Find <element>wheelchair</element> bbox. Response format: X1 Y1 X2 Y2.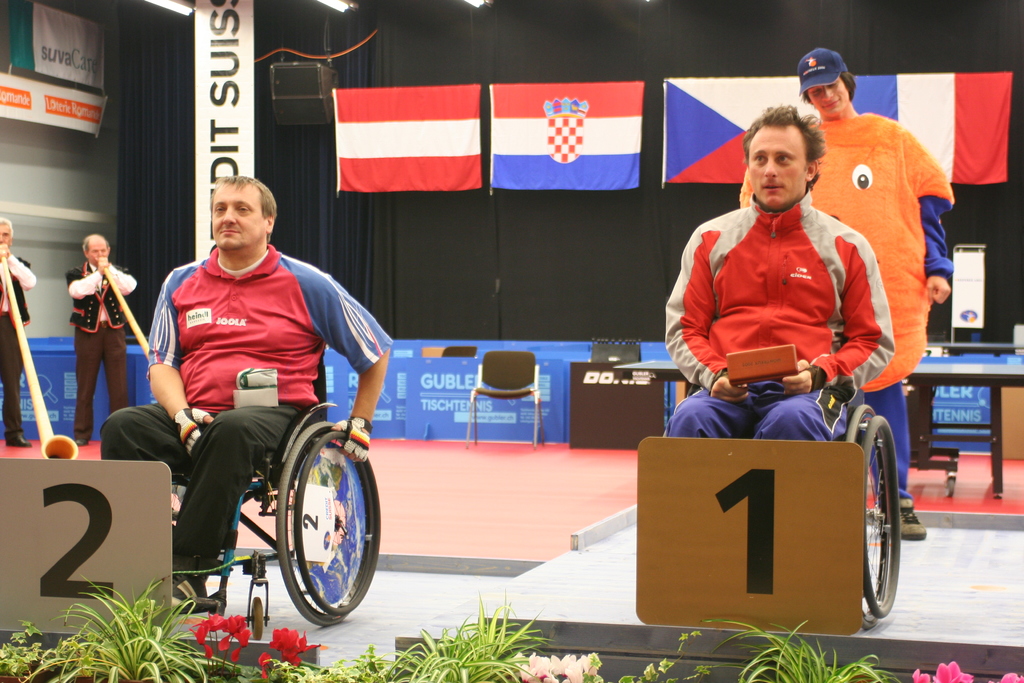
172 353 383 641.
